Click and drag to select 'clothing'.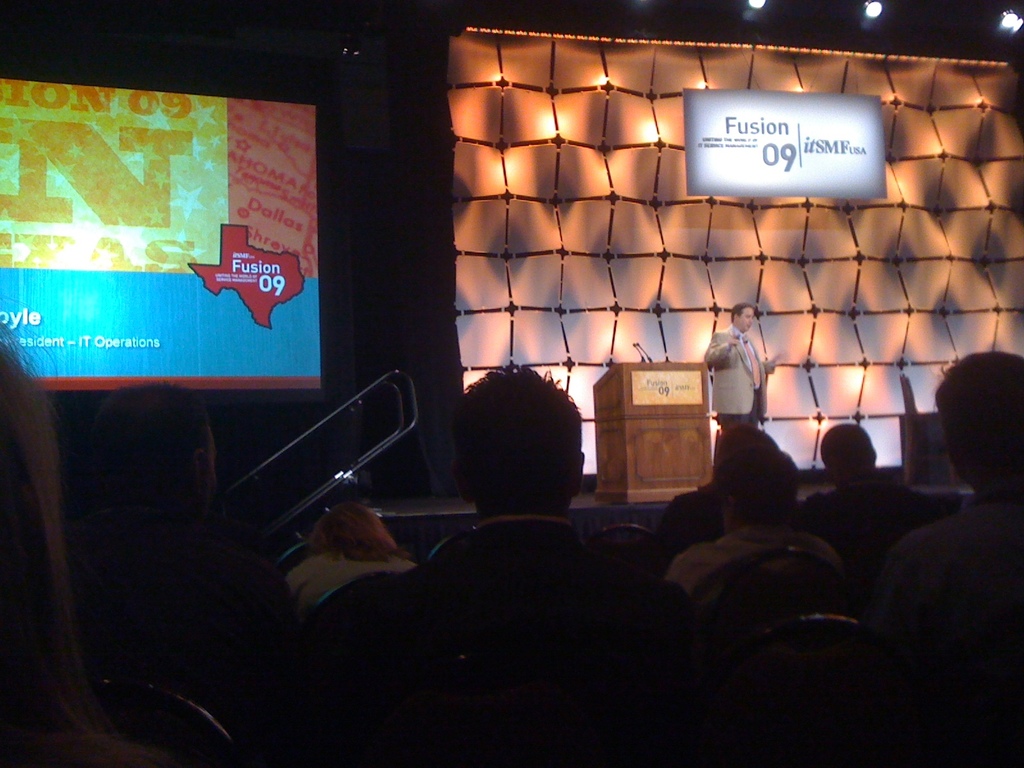
Selection: <bbox>702, 323, 768, 425</bbox>.
